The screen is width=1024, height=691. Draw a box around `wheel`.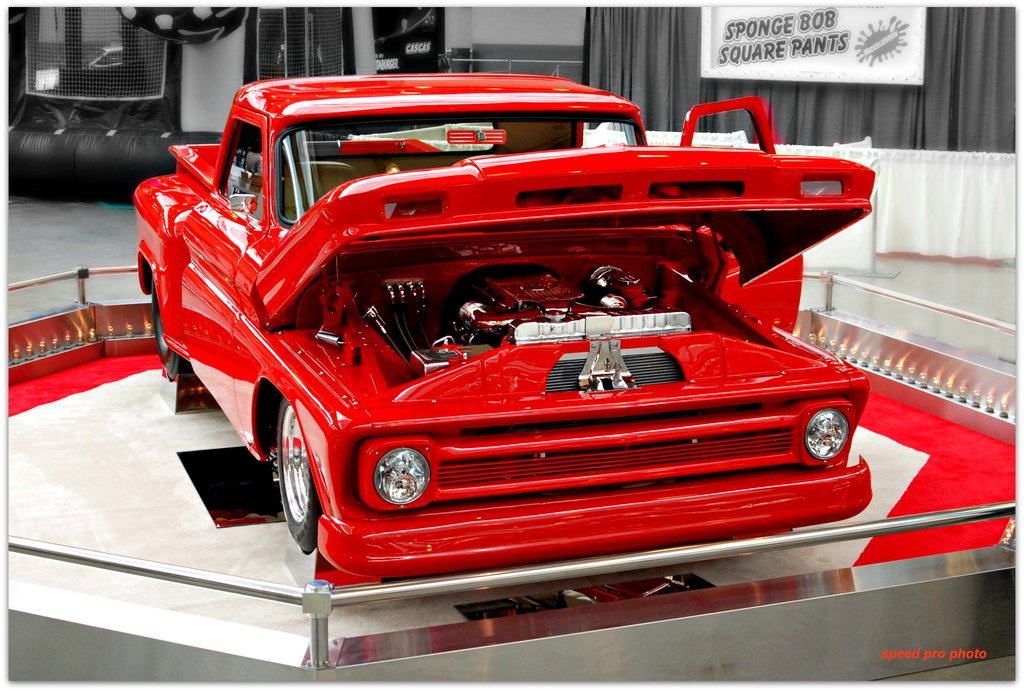
(271, 398, 324, 561).
